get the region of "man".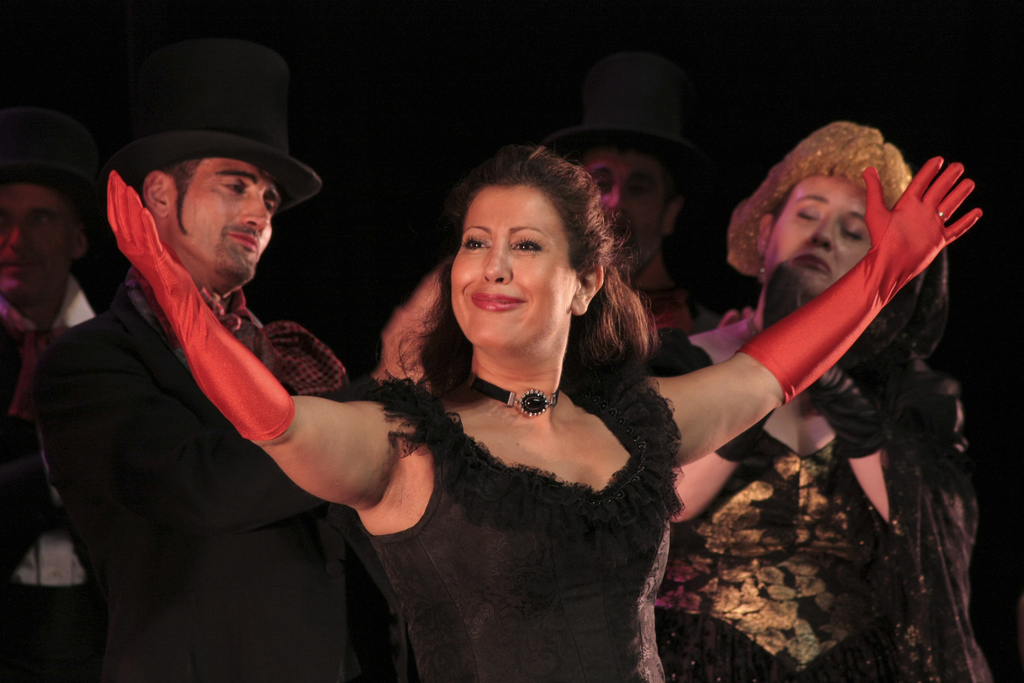
detection(538, 106, 728, 337).
